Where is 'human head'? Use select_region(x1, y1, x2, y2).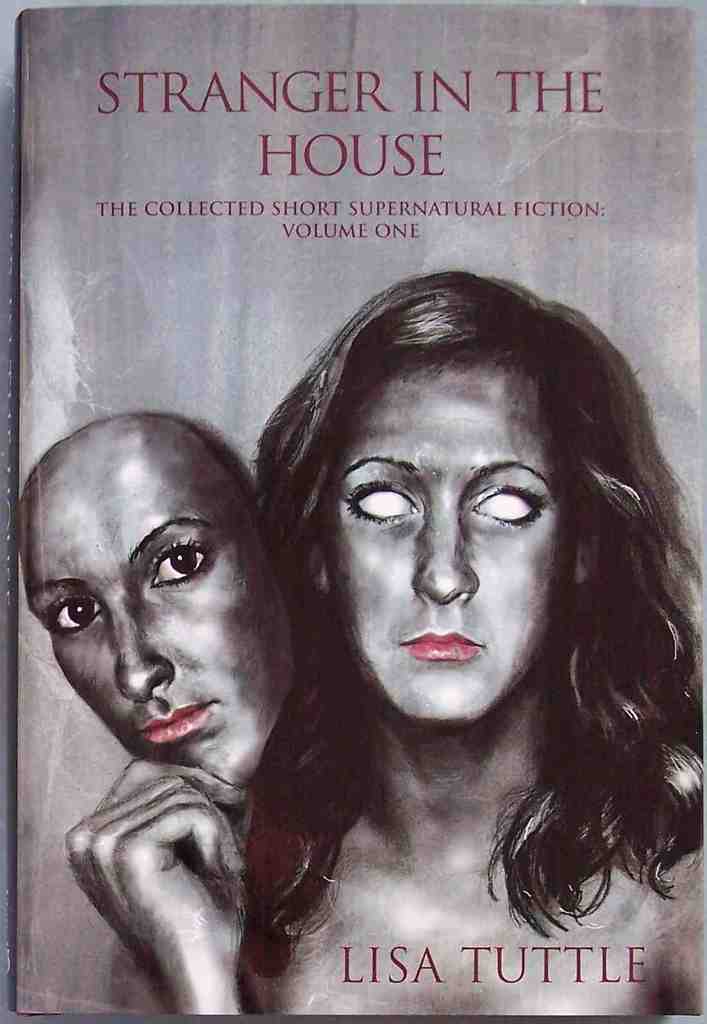
select_region(301, 266, 607, 728).
